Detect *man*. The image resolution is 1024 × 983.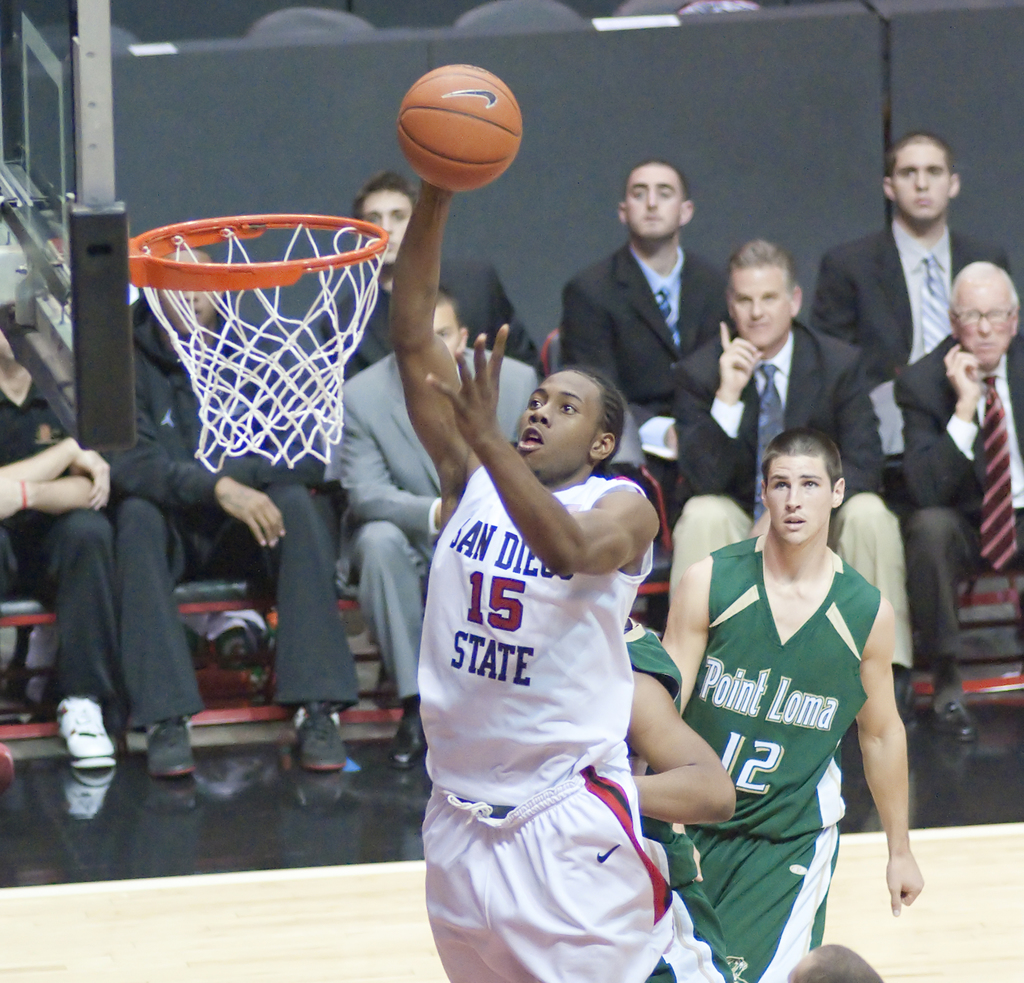
674/236/911/731.
